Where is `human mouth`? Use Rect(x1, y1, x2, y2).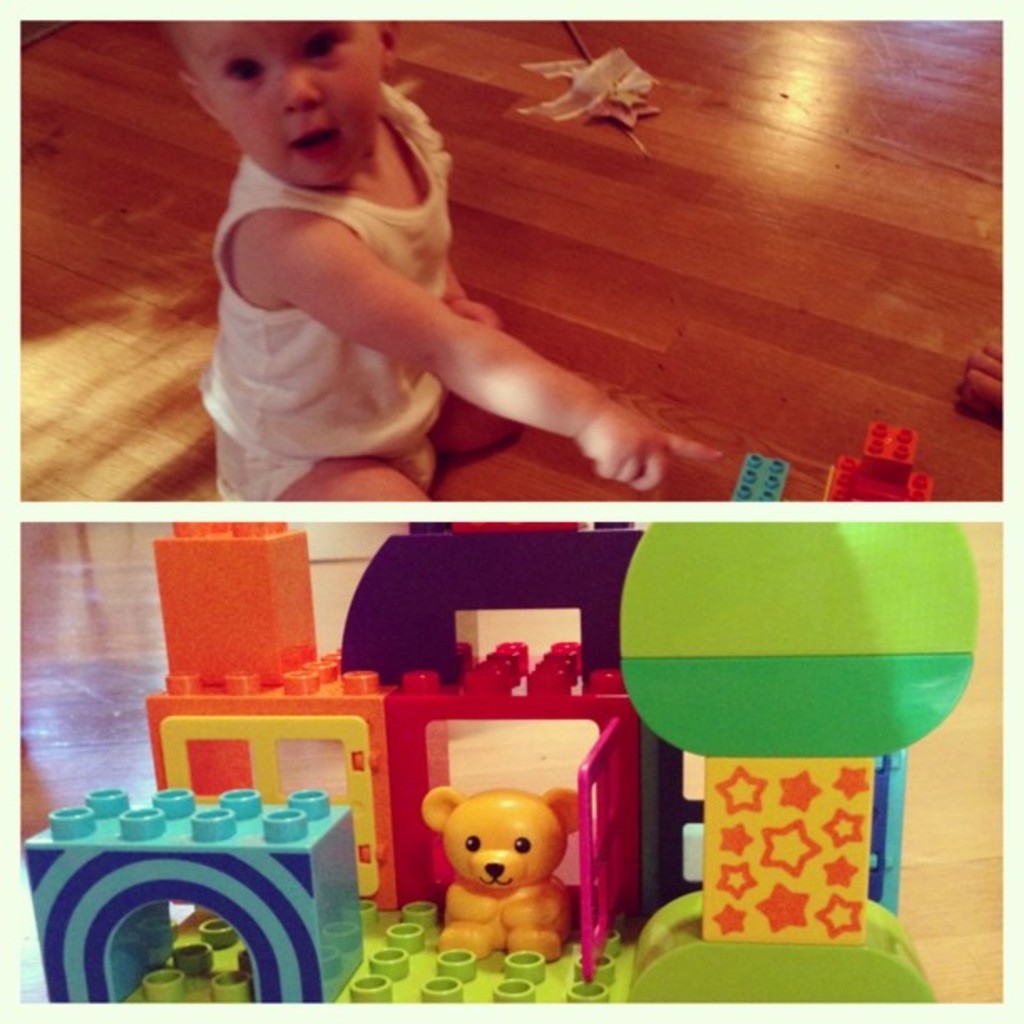
Rect(288, 122, 340, 162).
